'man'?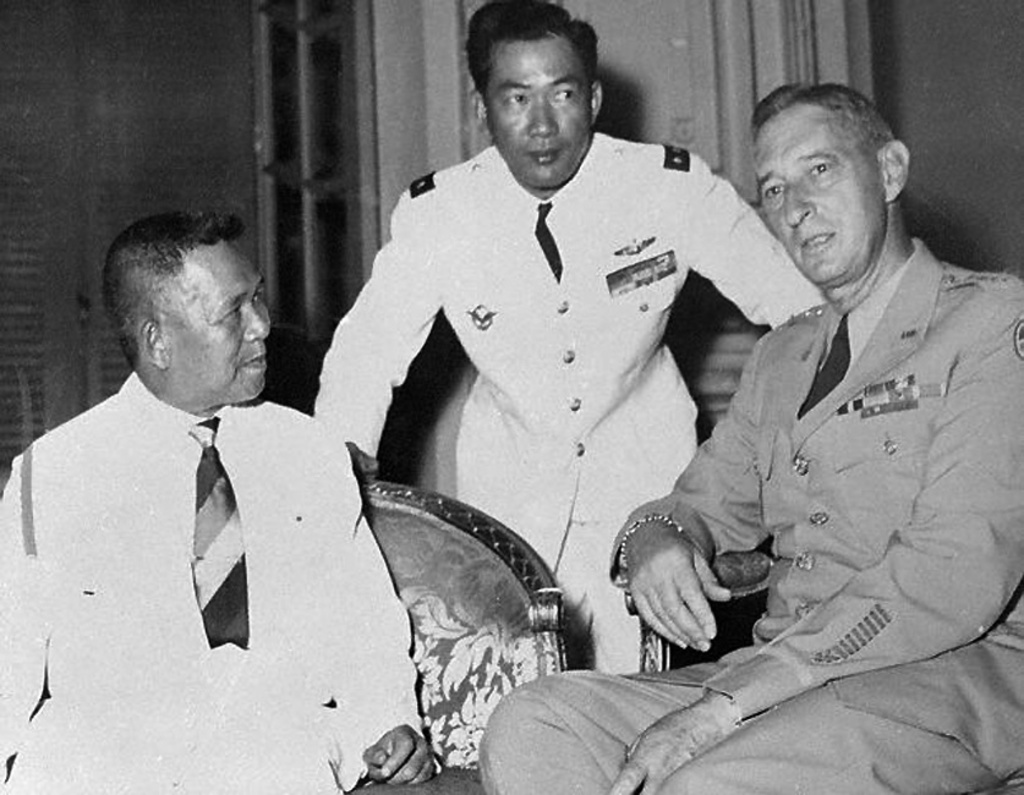
<box>13,201,343,731</box>
